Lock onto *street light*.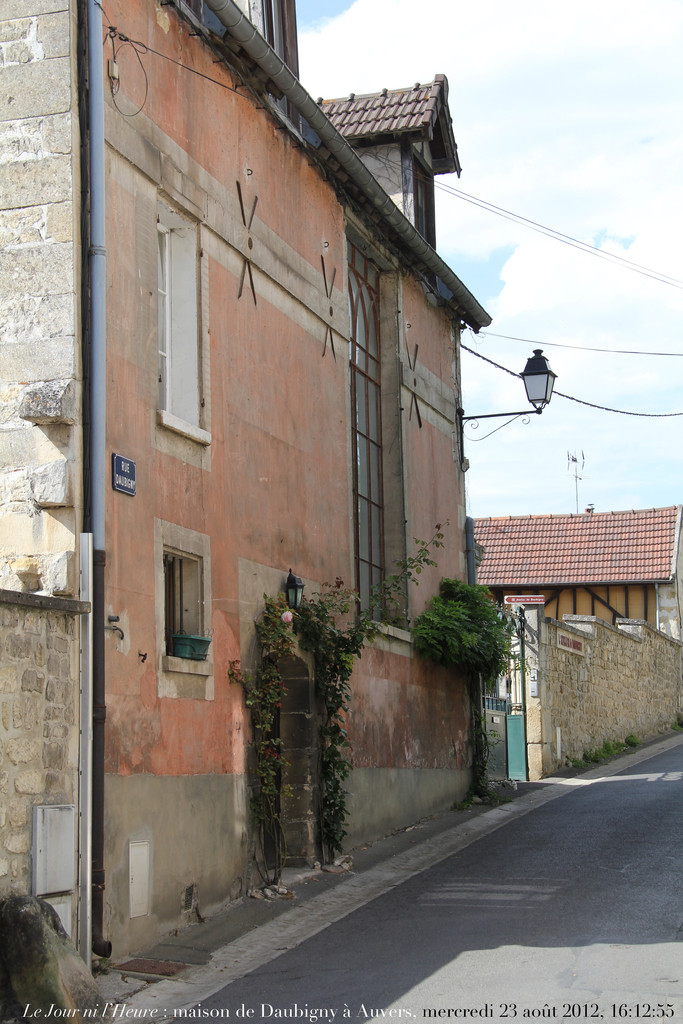
Locked: crop(477, 319, 588, 444).
